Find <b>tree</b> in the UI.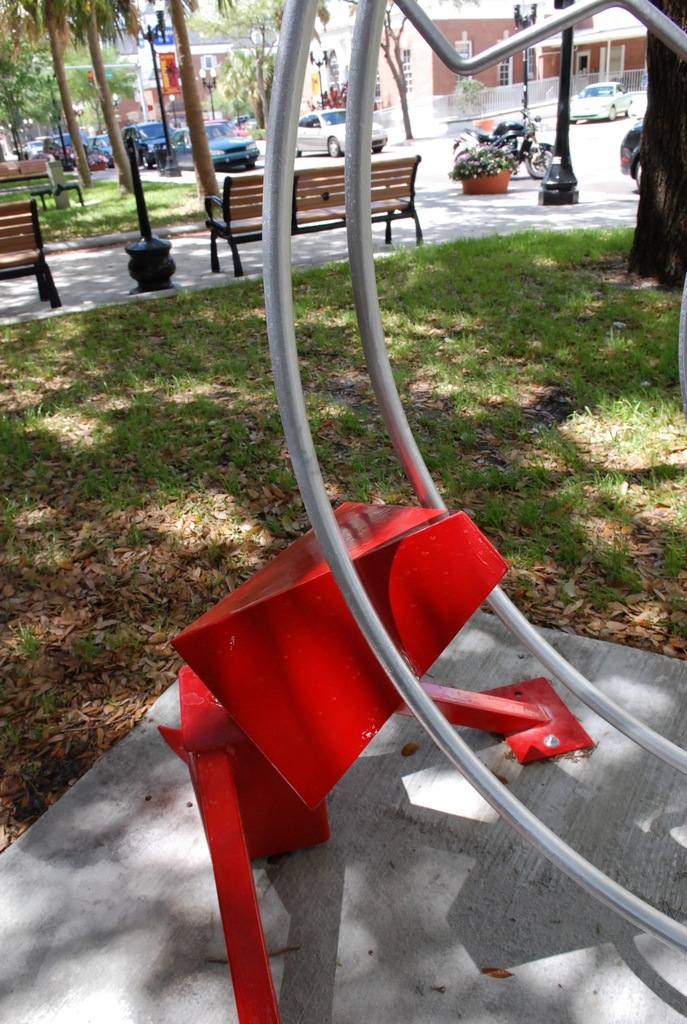
UI element at crop(182, 0, 329, 139).
